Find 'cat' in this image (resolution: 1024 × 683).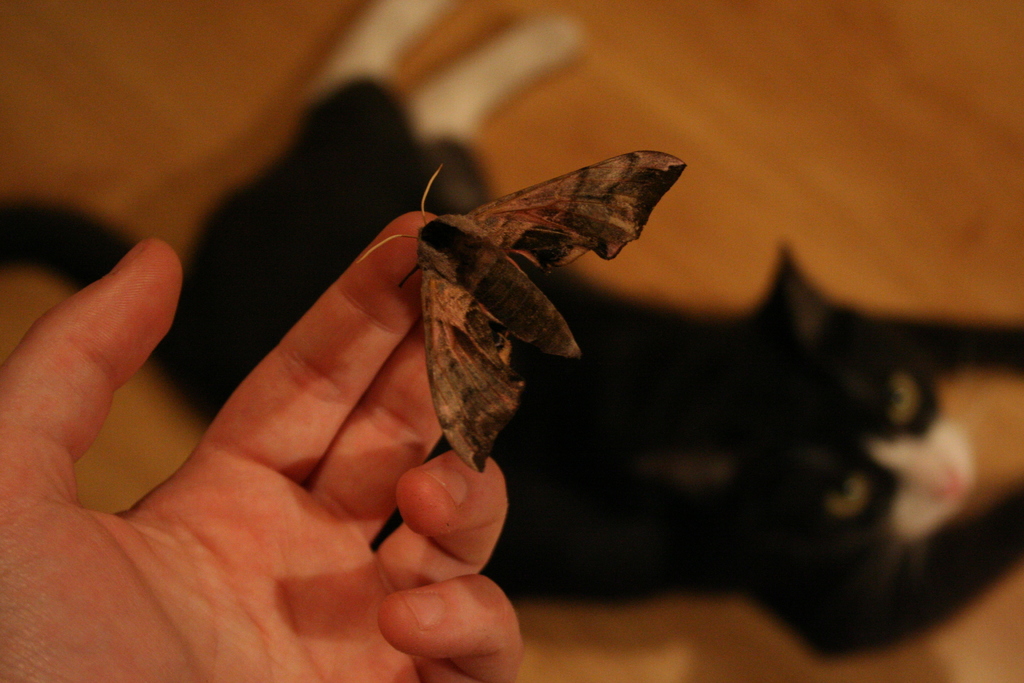
[0,0,1023,667].
